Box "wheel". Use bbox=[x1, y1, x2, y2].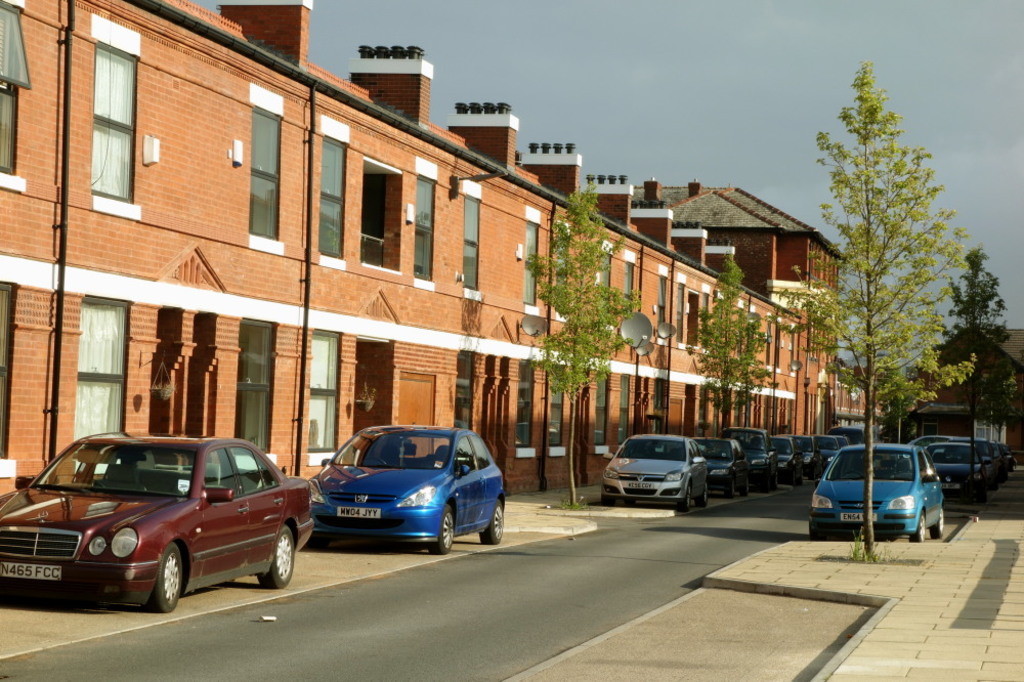
bbox=[475, 503, 504, 543].
